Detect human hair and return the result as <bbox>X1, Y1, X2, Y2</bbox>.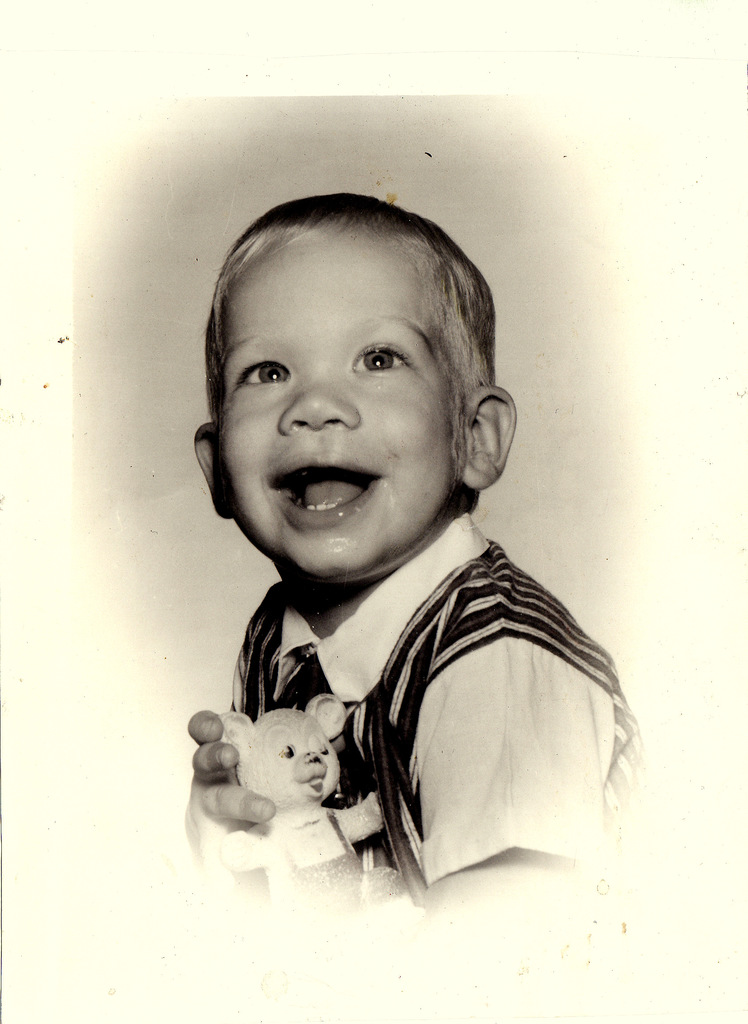
<bbox>235, 198, 489, 387</bbox>.
